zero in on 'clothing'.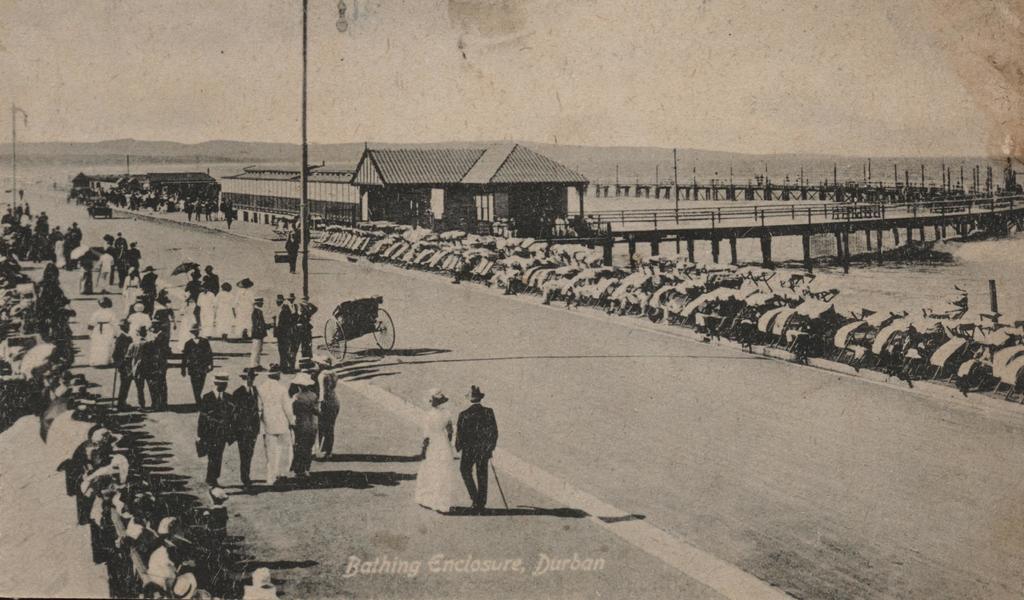
Zeroed in: [left=414, top=399, right=467, bottom=513].
